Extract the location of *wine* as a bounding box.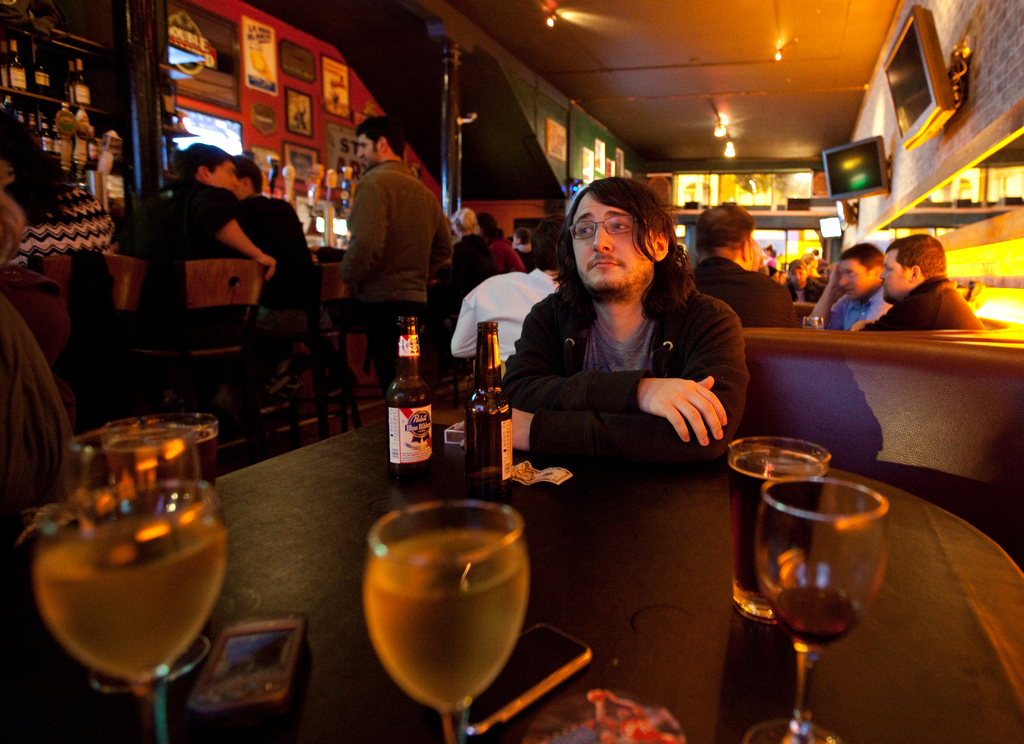
x1=382 y1=316 x2=438 y2=487.
